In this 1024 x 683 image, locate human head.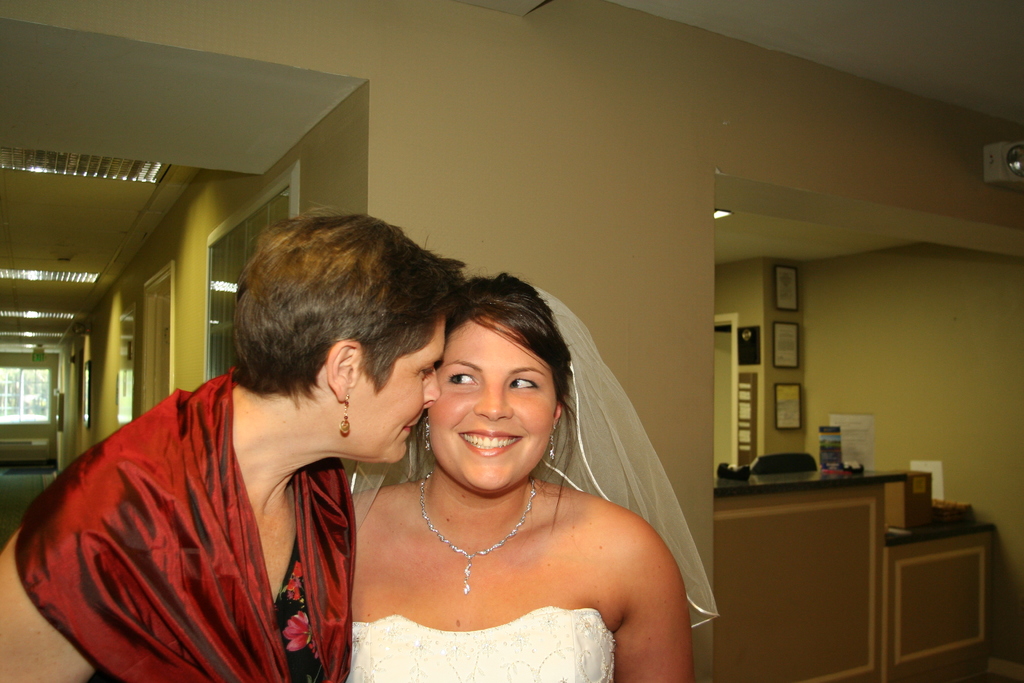
Bounding box: pyautogui.locateOnScreen(228, 215, 444, 468).
